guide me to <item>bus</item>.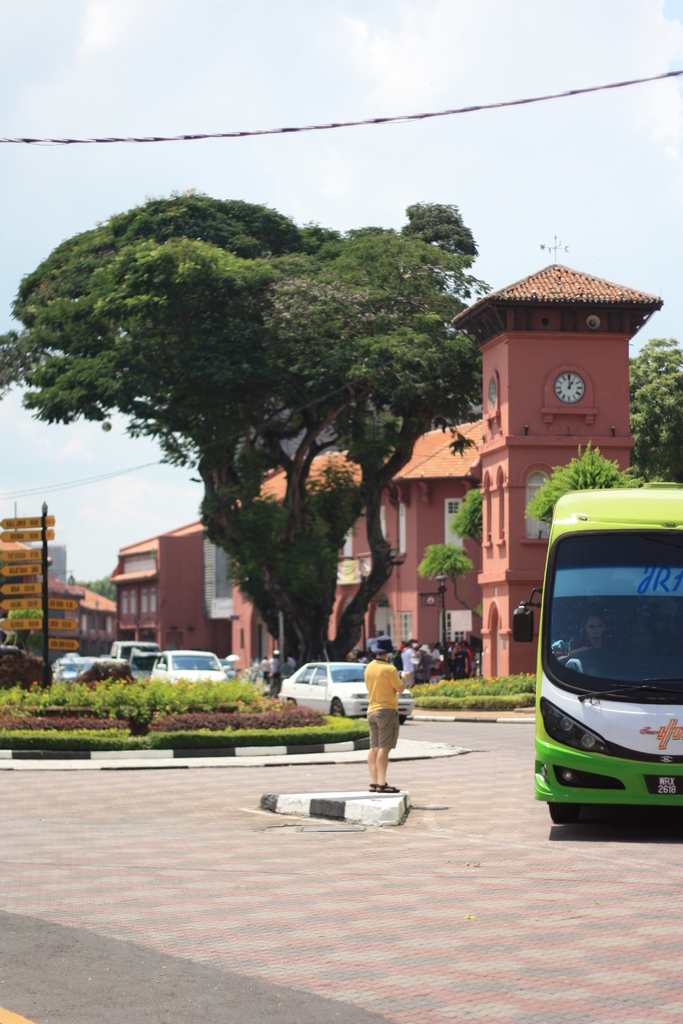
Guidance: [left=509, top=479, right=681, bottom=824].
